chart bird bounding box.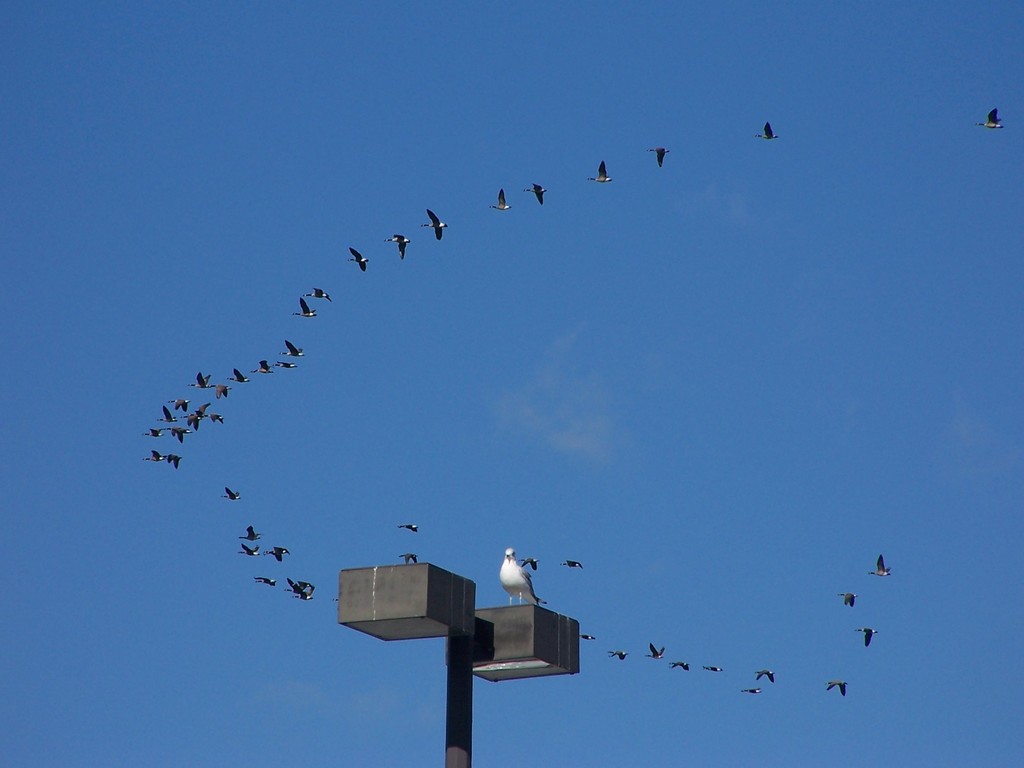
Charted: [x1=833, y1=584, x2=863, y2=611].
